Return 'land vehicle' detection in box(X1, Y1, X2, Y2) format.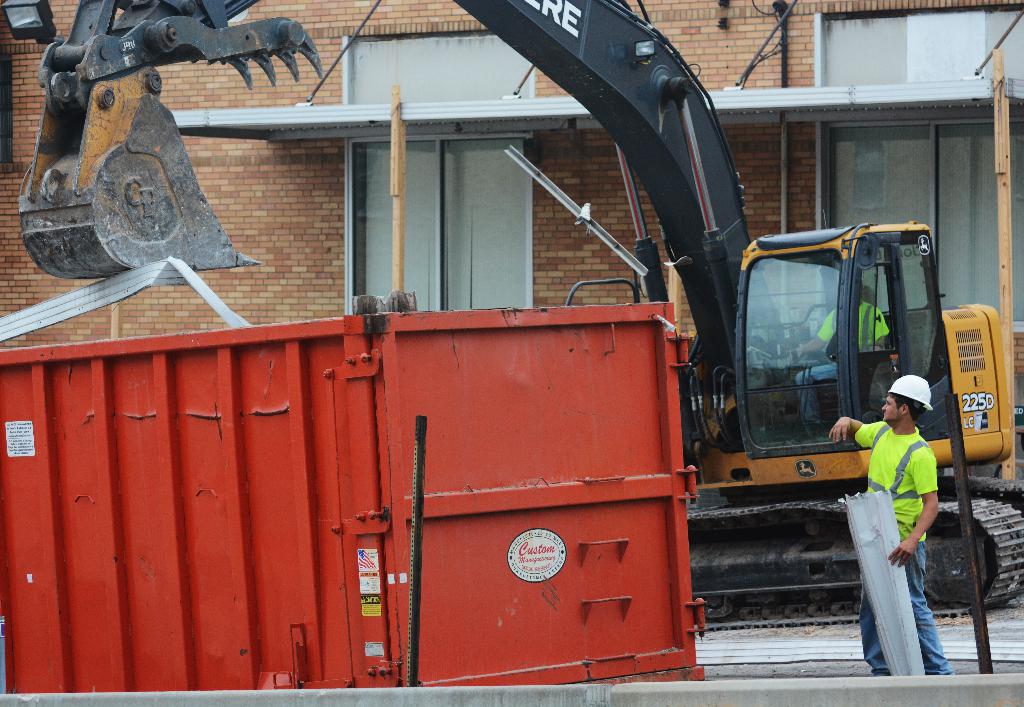
box(22, 0, 1023, 622).
